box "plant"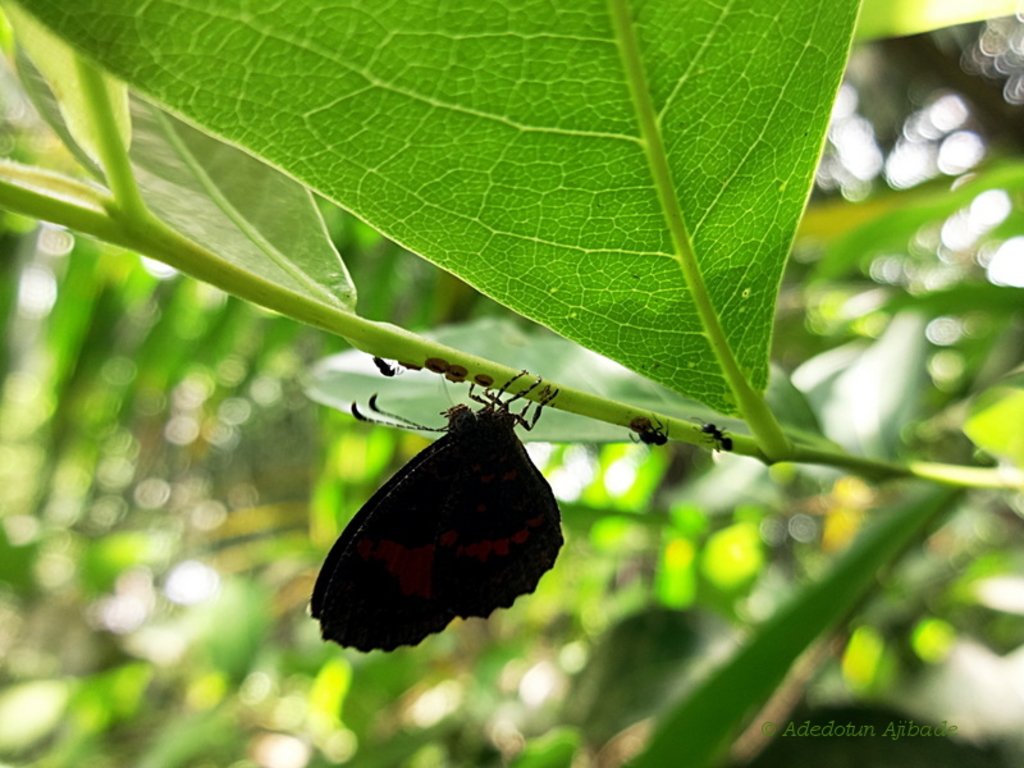
0, 0, 1023, 764
